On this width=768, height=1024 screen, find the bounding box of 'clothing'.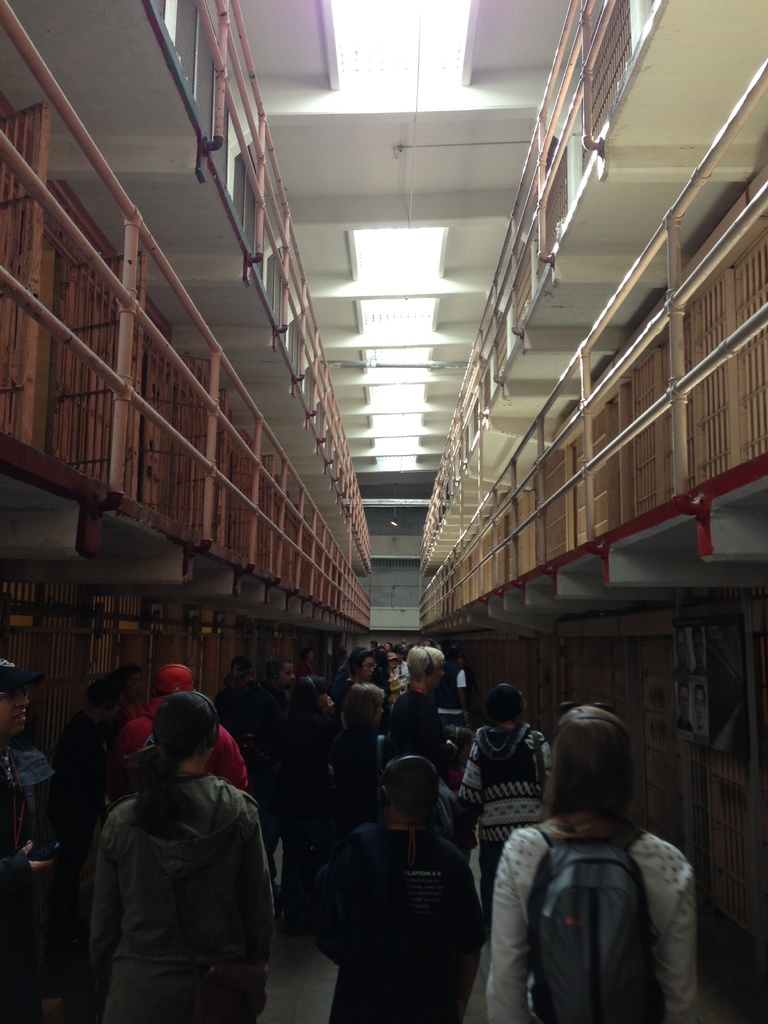
Bounding box: select_region(473, 835, 713, 1019).
